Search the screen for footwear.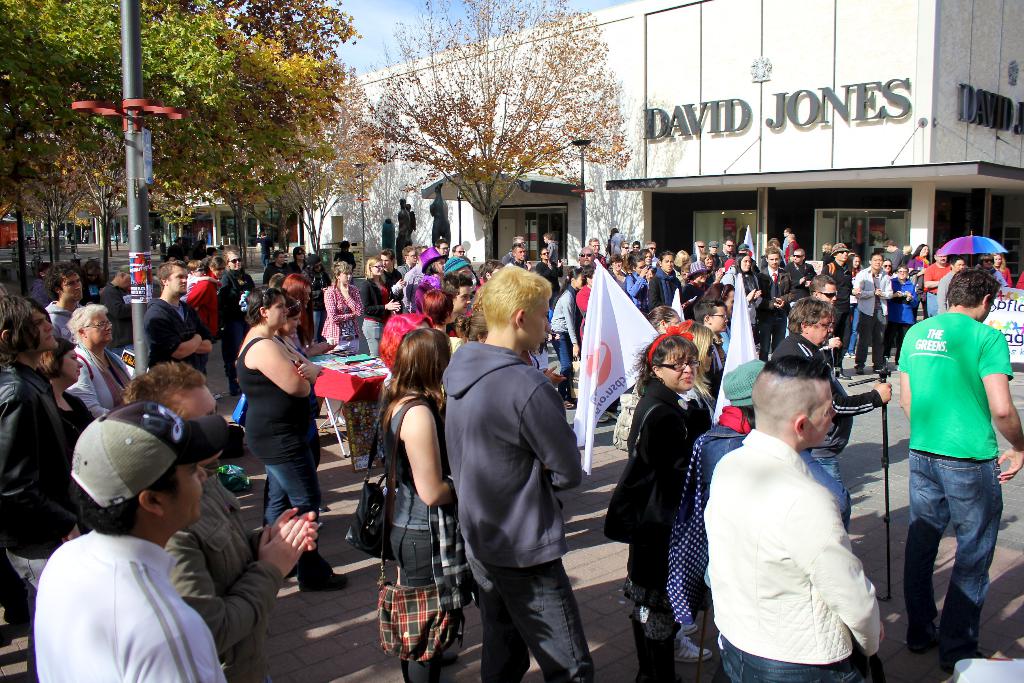
Found at (left=938, top=650, right=995, bottom=668).
